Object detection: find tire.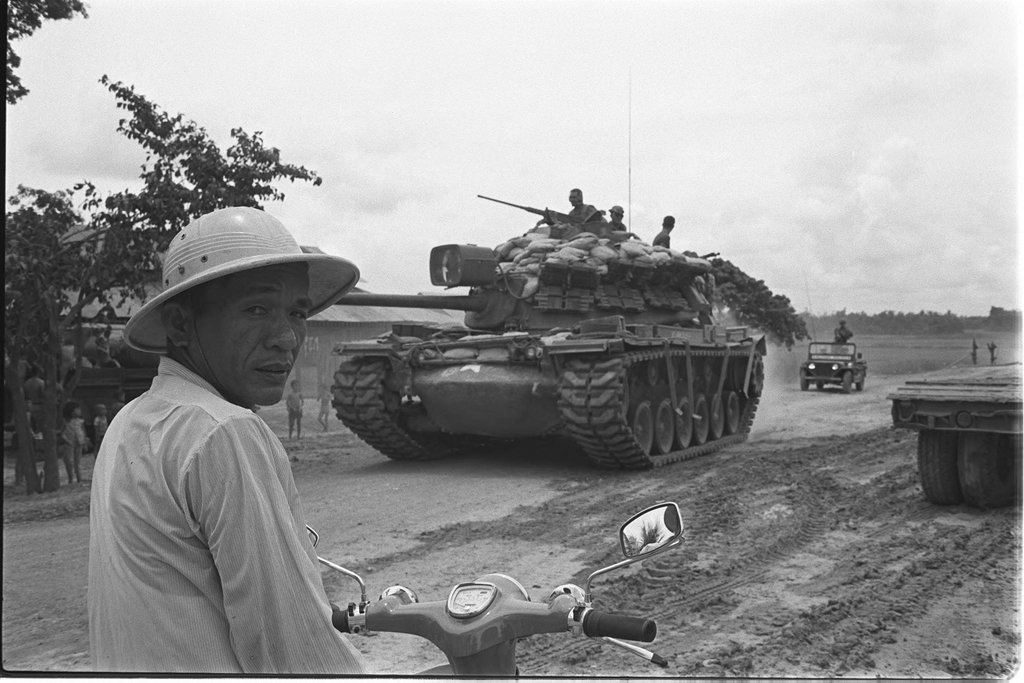
box=[958, 434, 1023, 511].
